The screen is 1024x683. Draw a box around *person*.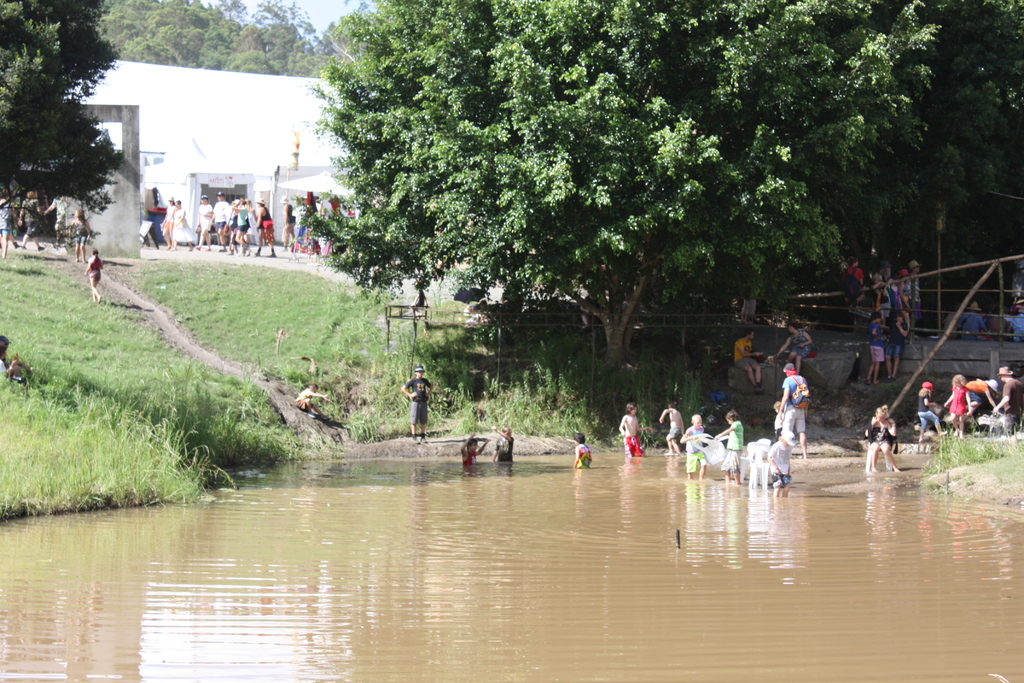
<box>0,189,12,258</box>.
